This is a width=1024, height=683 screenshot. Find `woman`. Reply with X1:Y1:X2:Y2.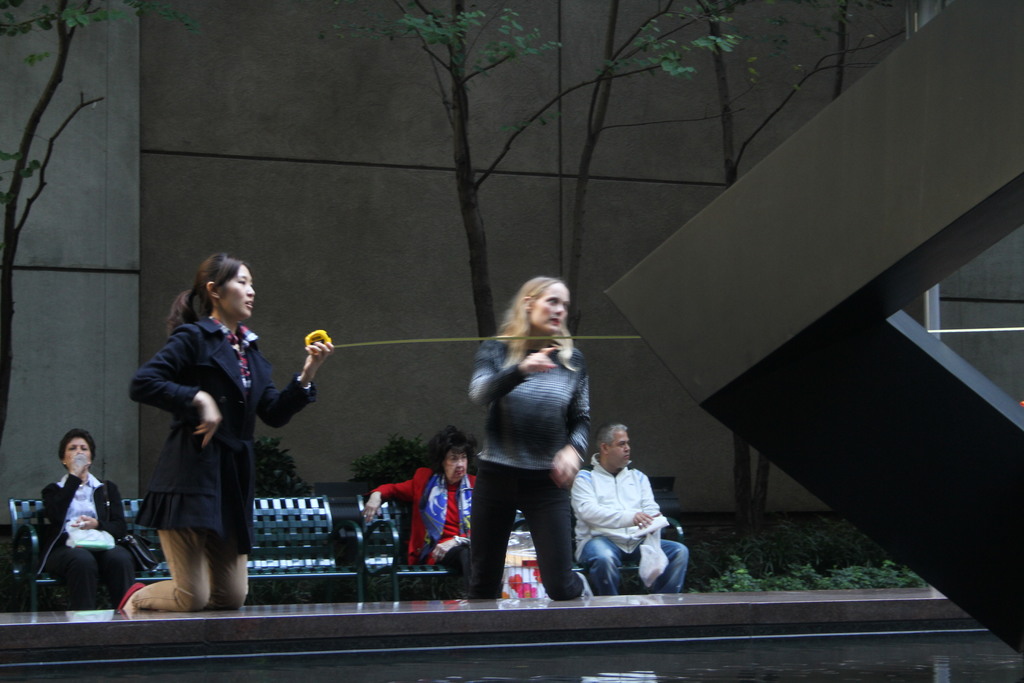
465:270:595:602.
